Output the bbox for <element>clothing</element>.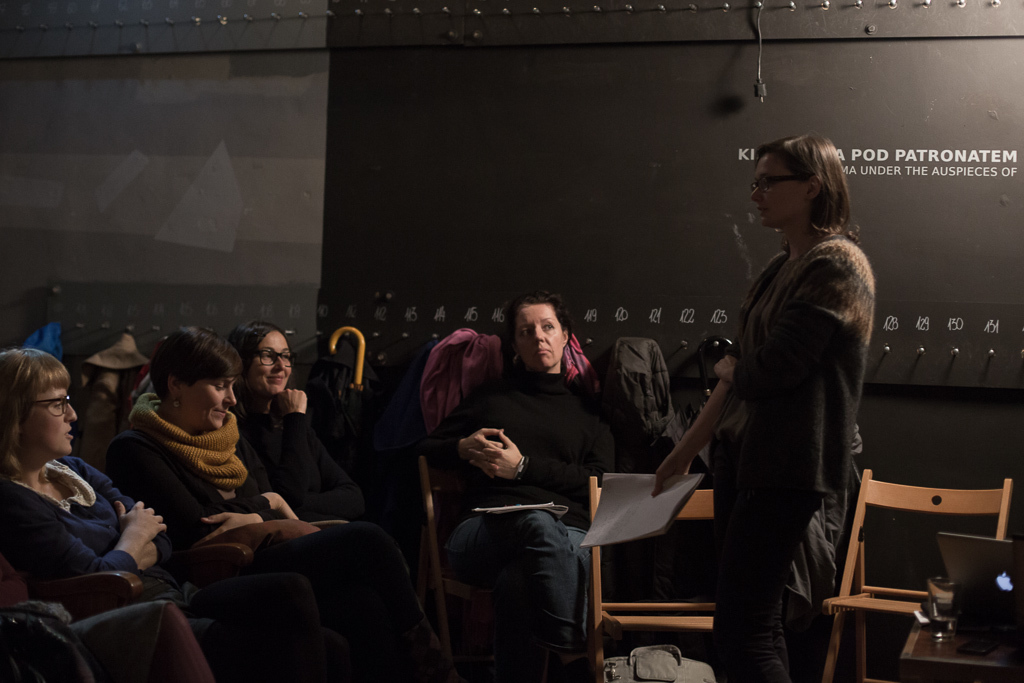
locate(0, 600, 174, 682).
